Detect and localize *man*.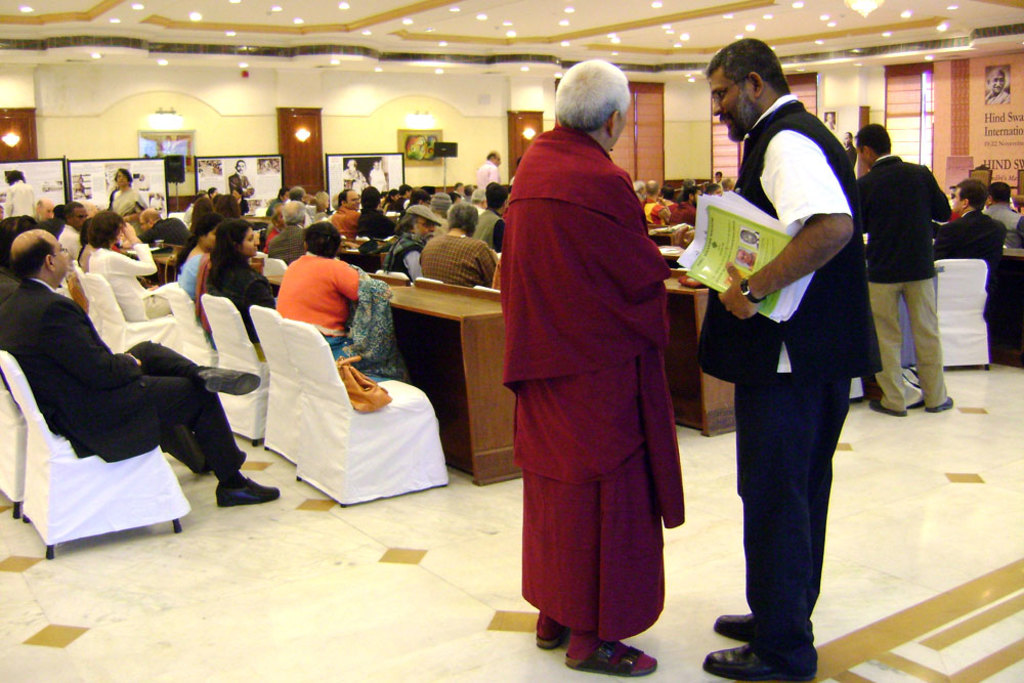
Localized at [left=332, top=195, right=358, bottom=241].
